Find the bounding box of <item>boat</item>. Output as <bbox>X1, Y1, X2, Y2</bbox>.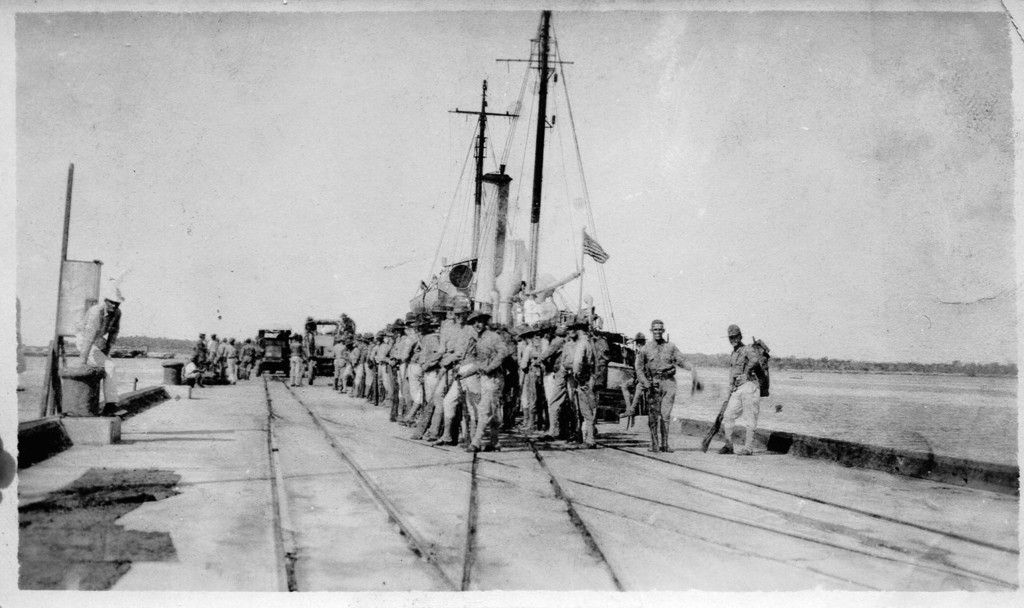
<bbox>462, 8, 646, 413</bbox>.
